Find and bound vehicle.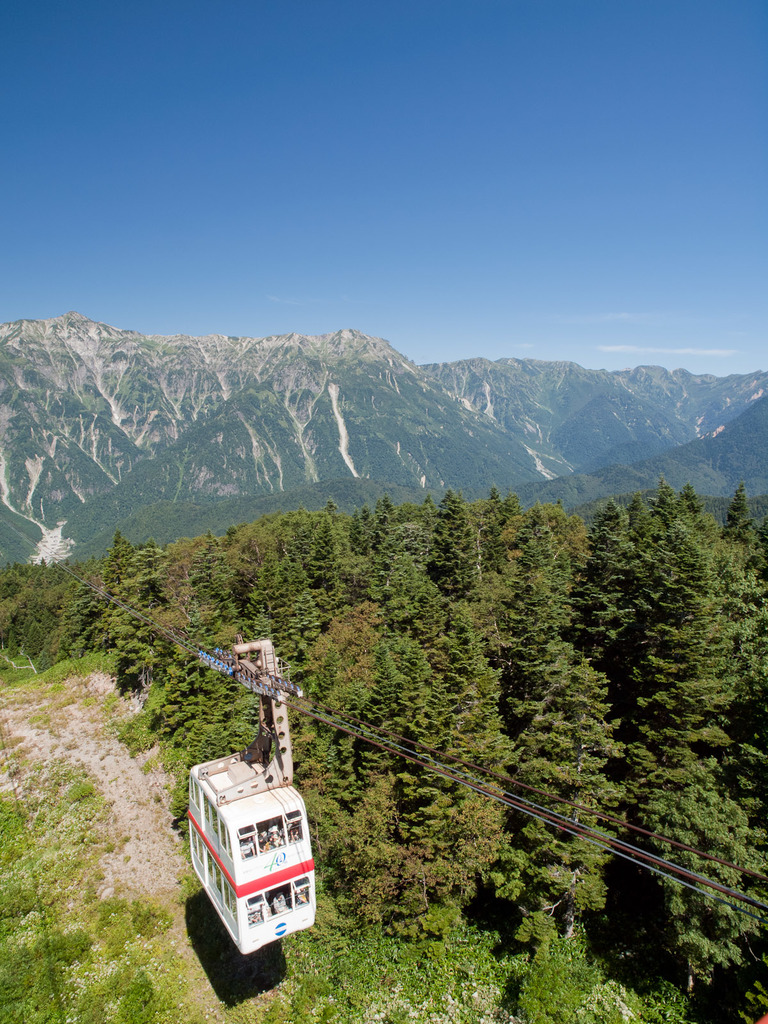
Bound: box(180, 682, 312, 981).
